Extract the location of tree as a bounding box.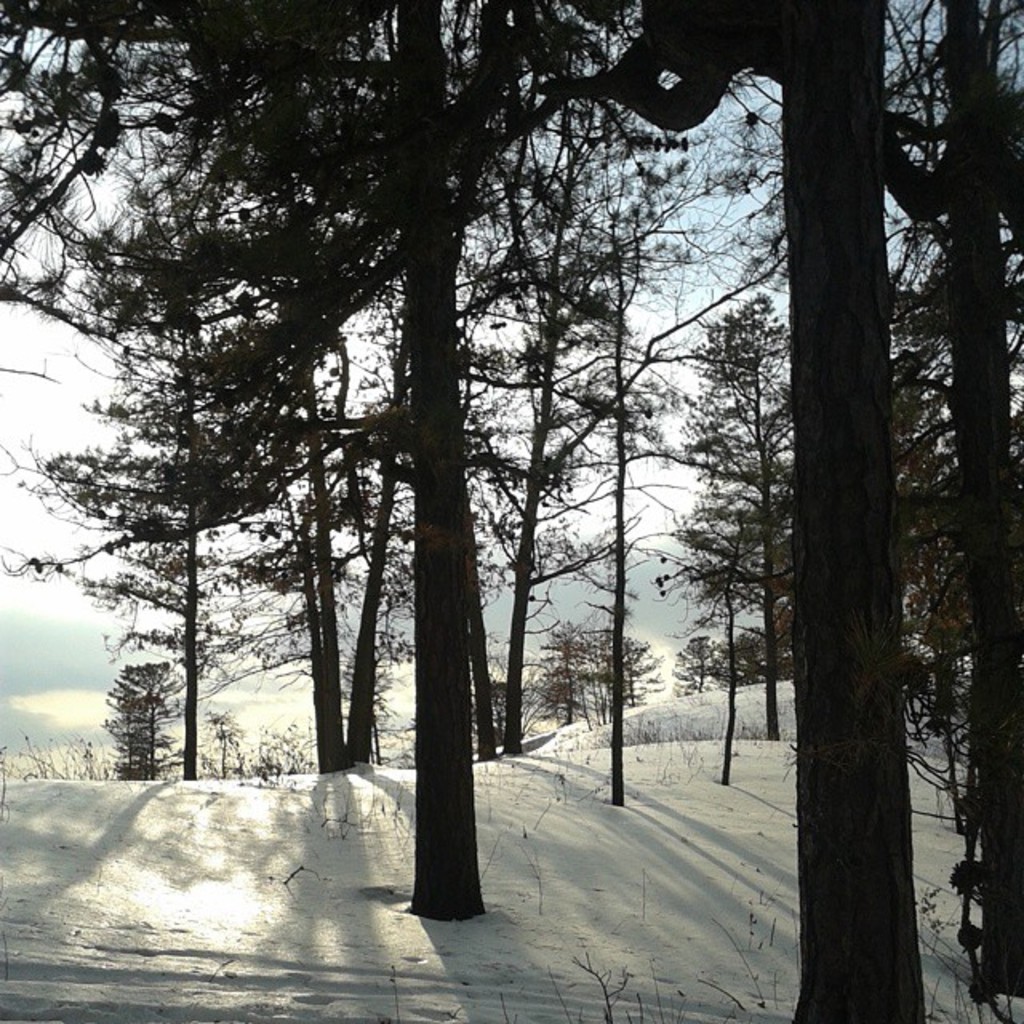
locate(709, 635, 776, 683).
